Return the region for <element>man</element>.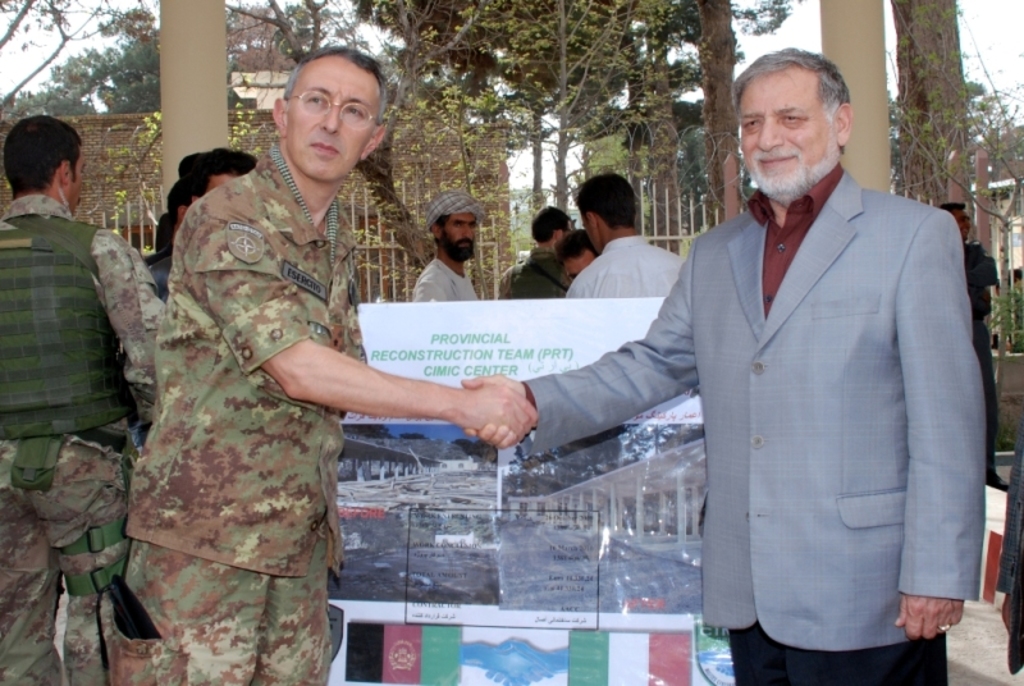
{"x1": 566, "y1": 182, "x2": 707, "y2": 305}.
